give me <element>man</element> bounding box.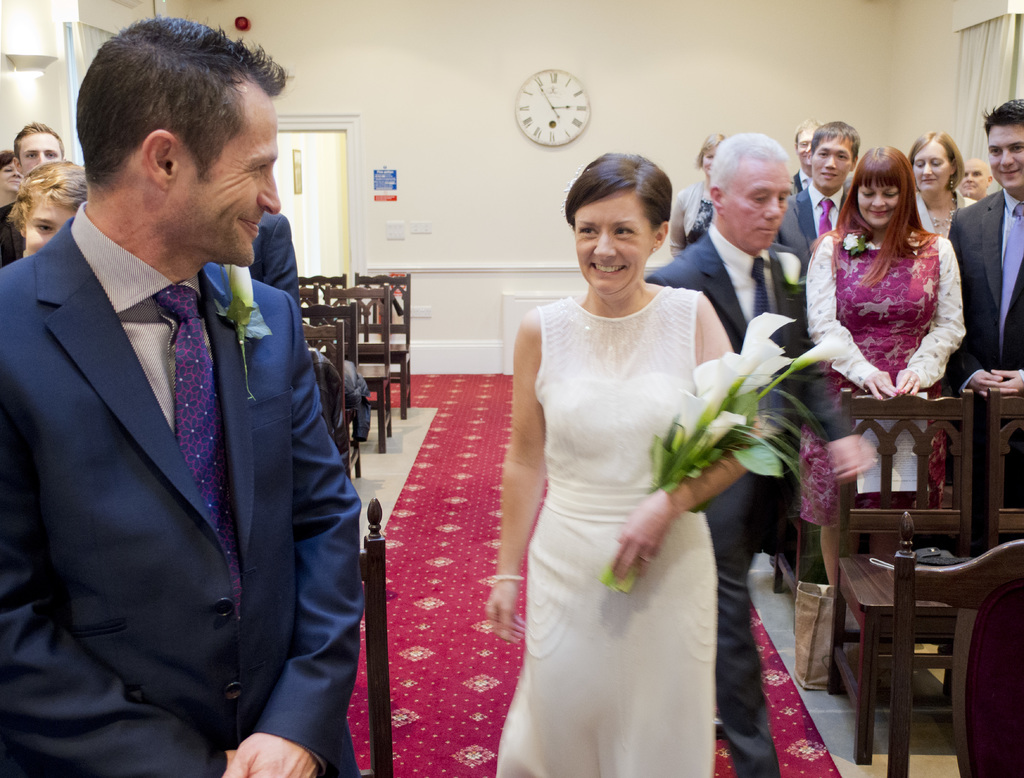
[788,123,820,202].
